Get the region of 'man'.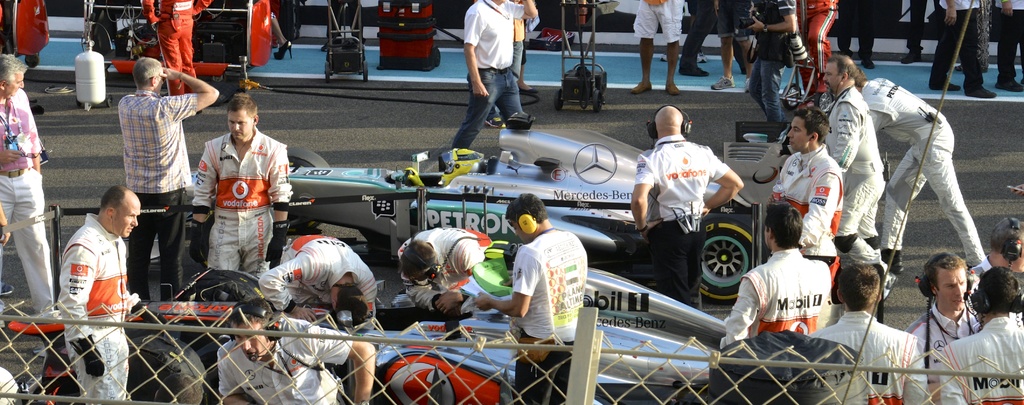
x1=257, y1=230, x2=375, y2=324.
